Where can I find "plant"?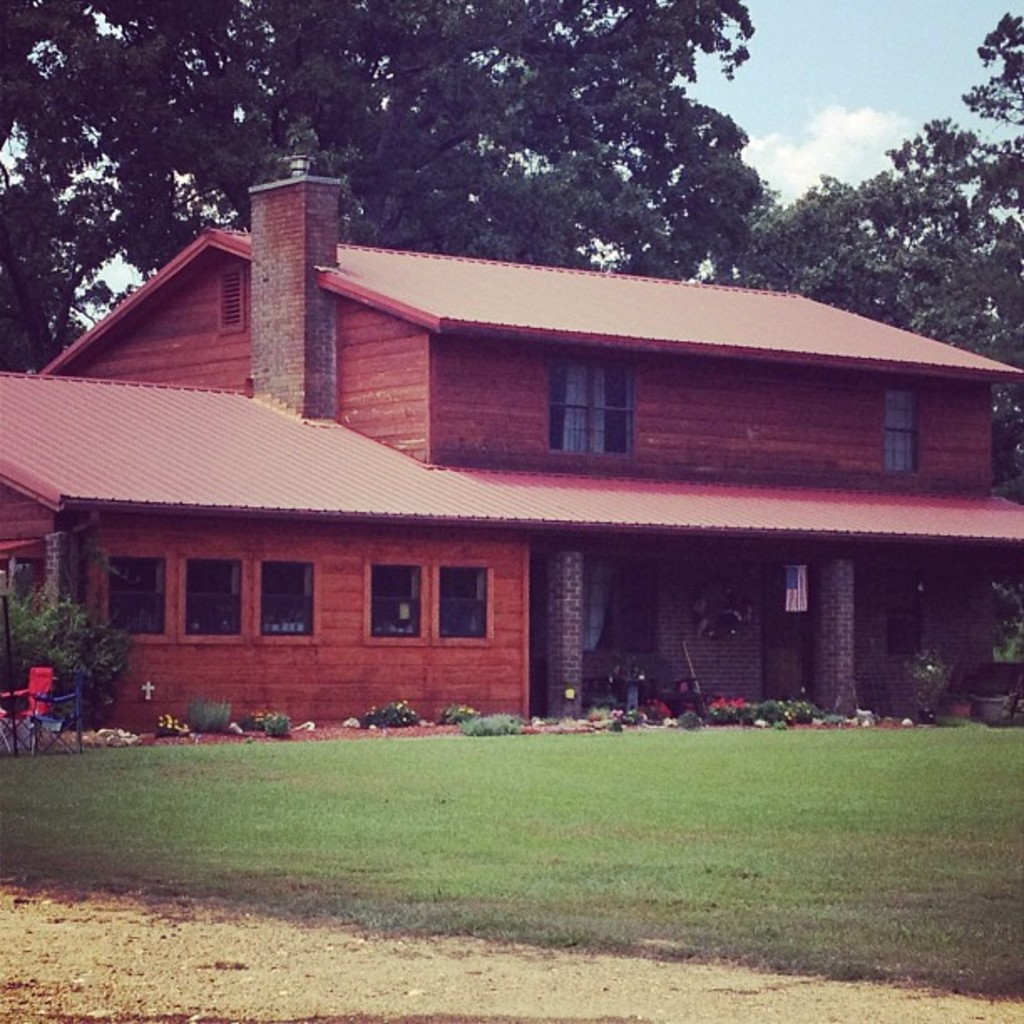
You can find it at select_region(453, 706, 527, 736).
